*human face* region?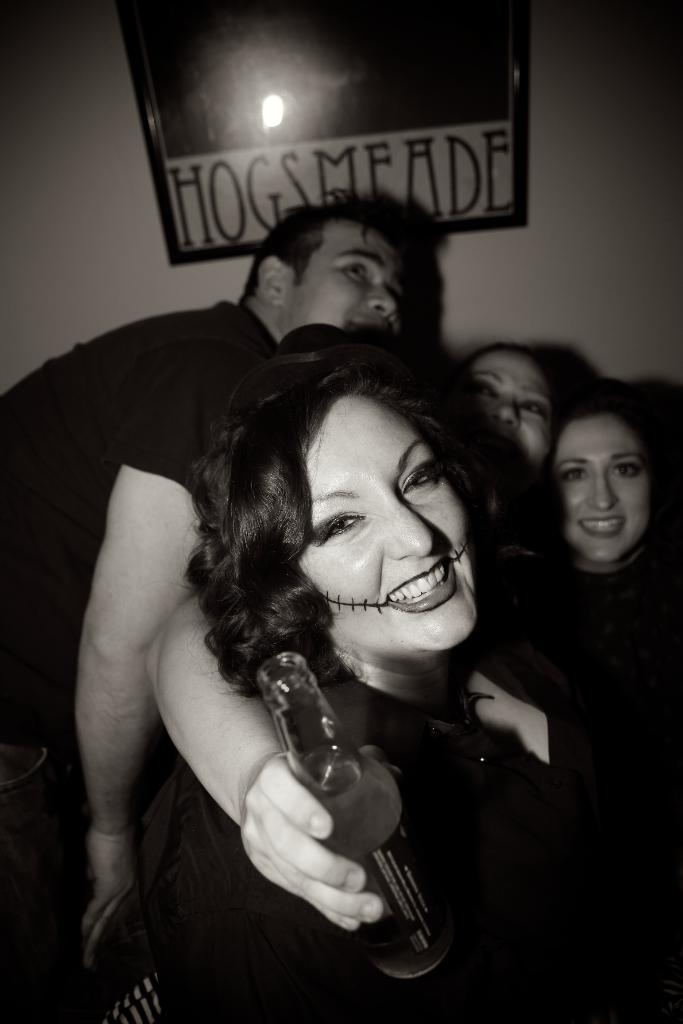
296/223/403/332
